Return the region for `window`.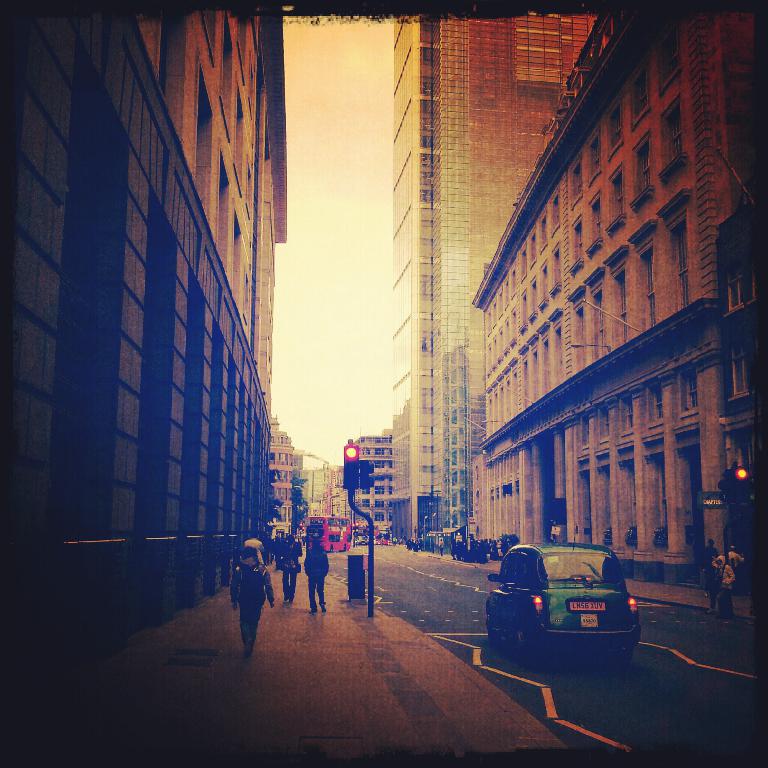
Rect(625, 396, 630, 436).
